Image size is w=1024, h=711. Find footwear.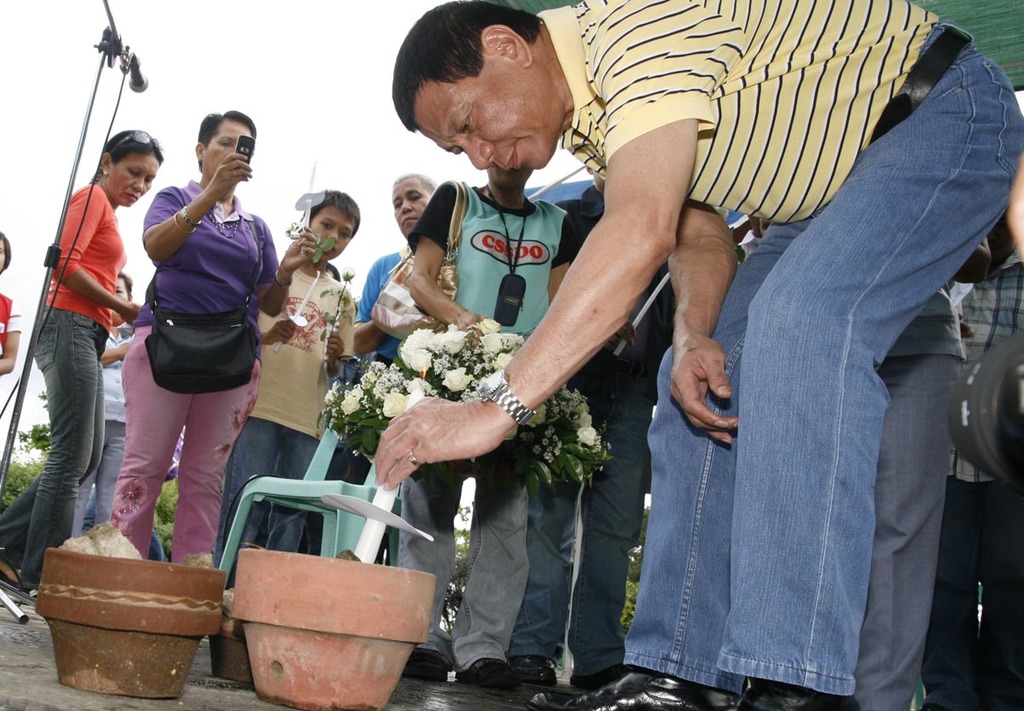
<bbox>569, 649, 628, 686</bbox>.
